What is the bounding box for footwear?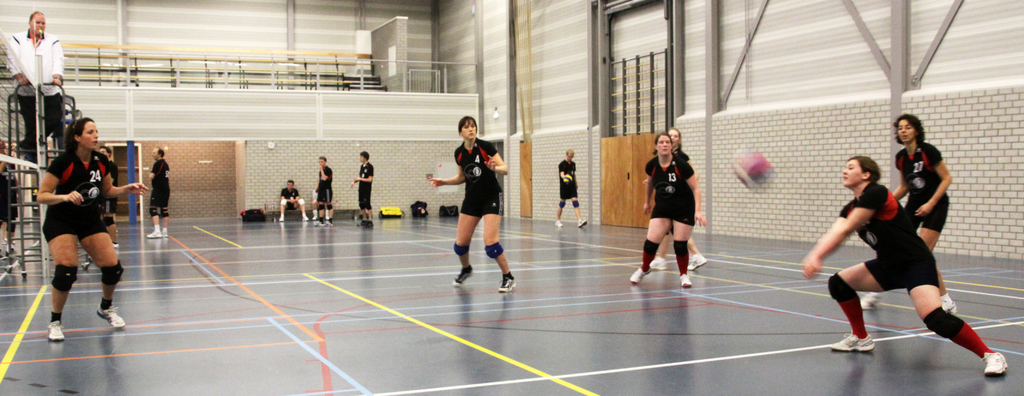
680/271/690/290.
